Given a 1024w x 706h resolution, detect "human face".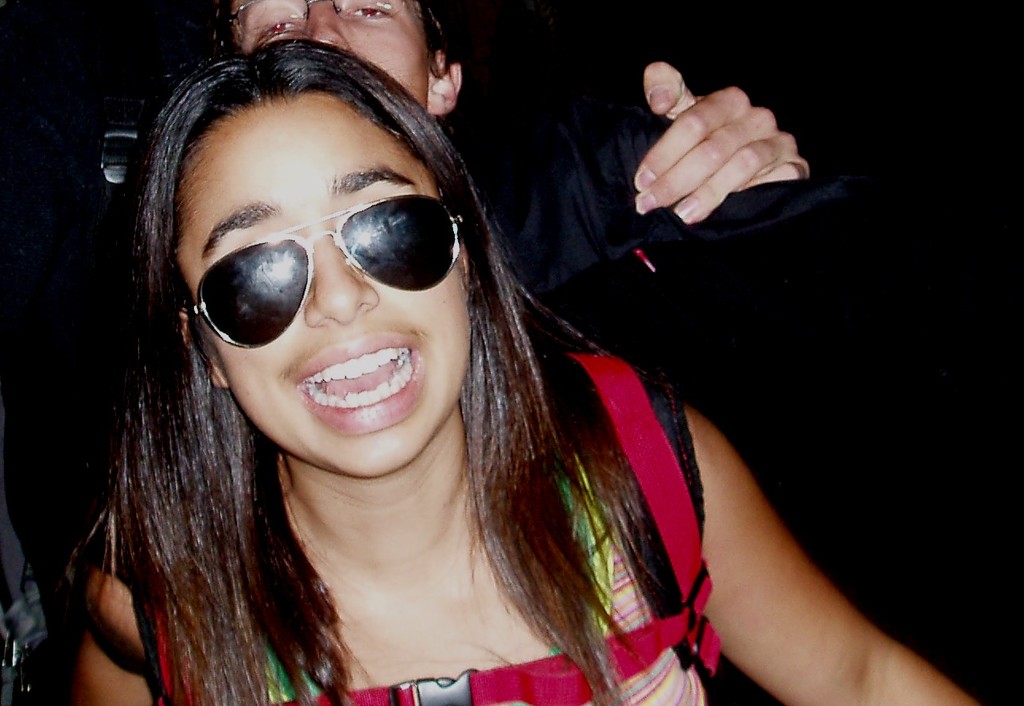
crop(183, 88, 469, 486).
